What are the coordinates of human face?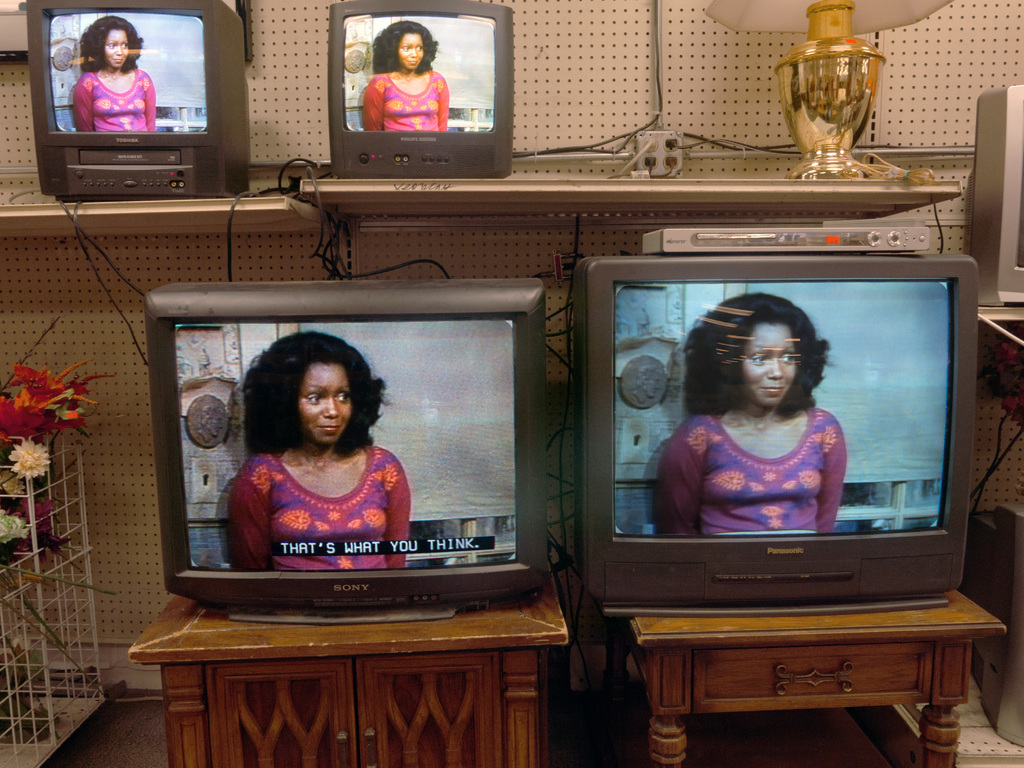
x1=295, y1=365, x2=355, y2=446.
